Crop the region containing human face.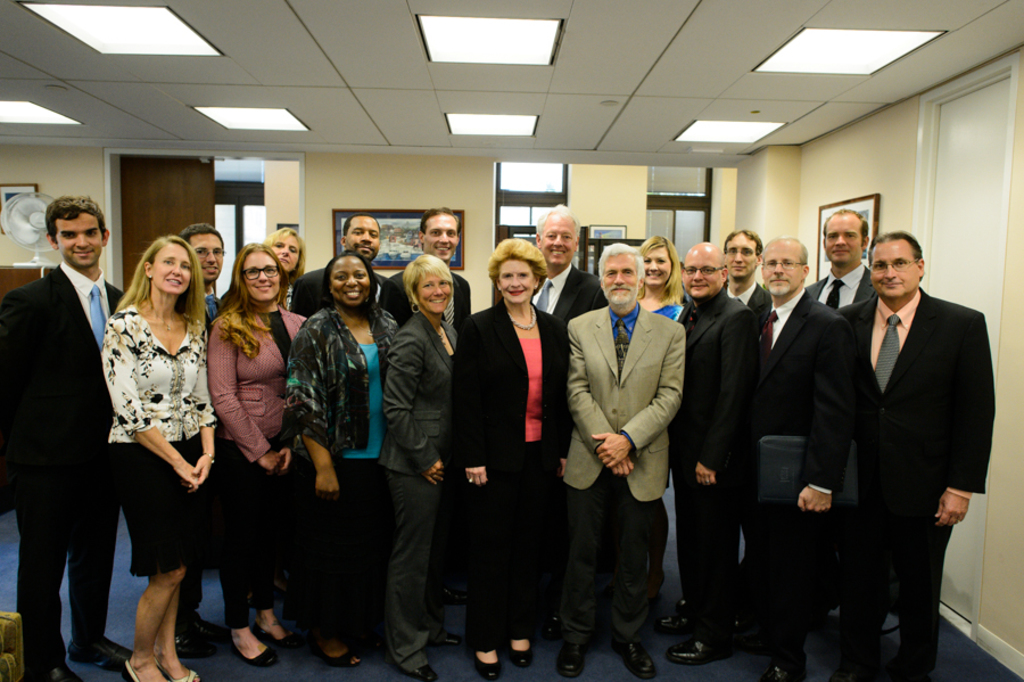
Crop region: [x1=55, y1=215, x2=104, y2=268].
